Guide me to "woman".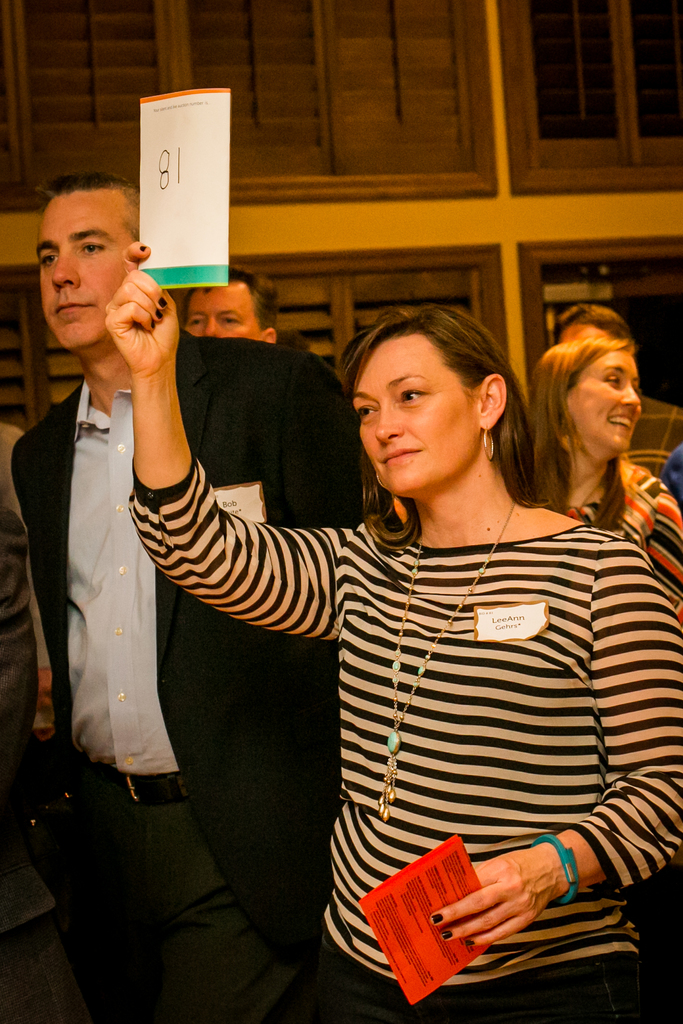
Guidance: Rect(521, 337, 682, 630).
